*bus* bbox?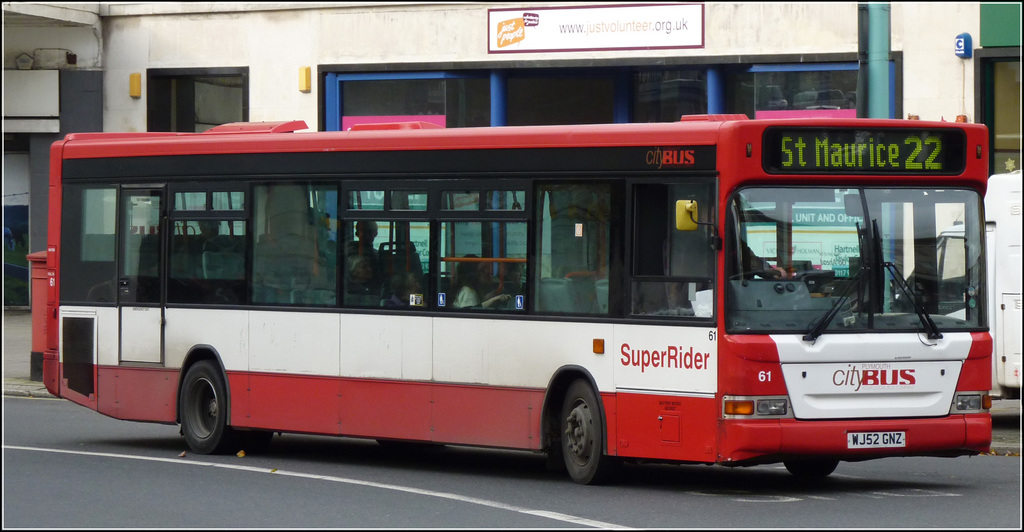
BBox(39, 111, 993, 481)
